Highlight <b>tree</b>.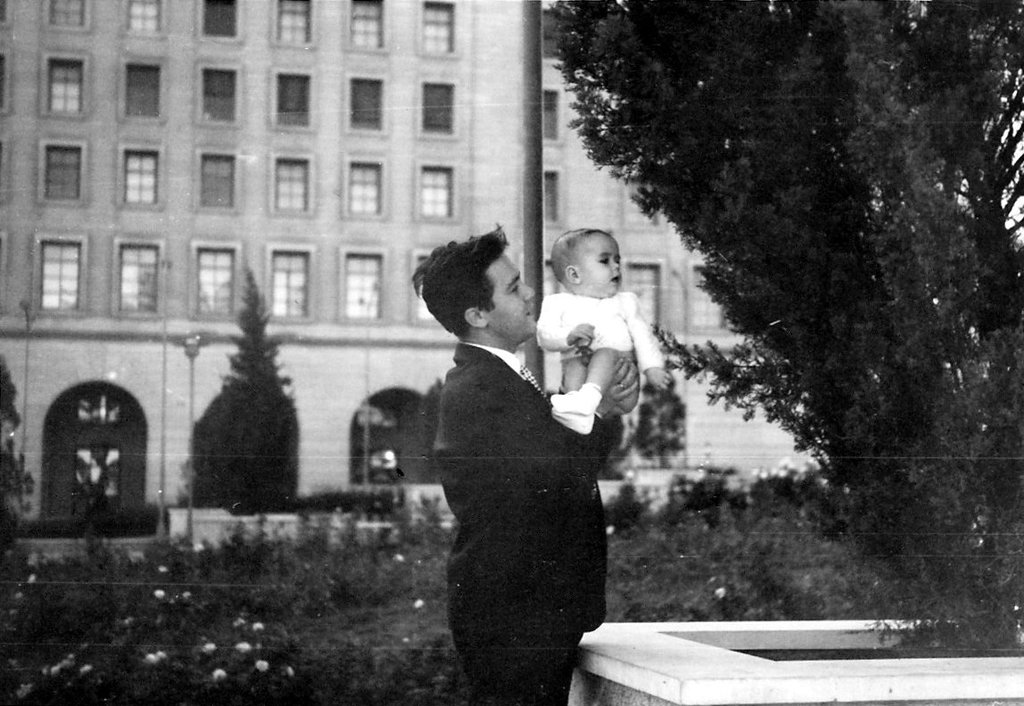
Highlighted region: (640,361,698,467).
